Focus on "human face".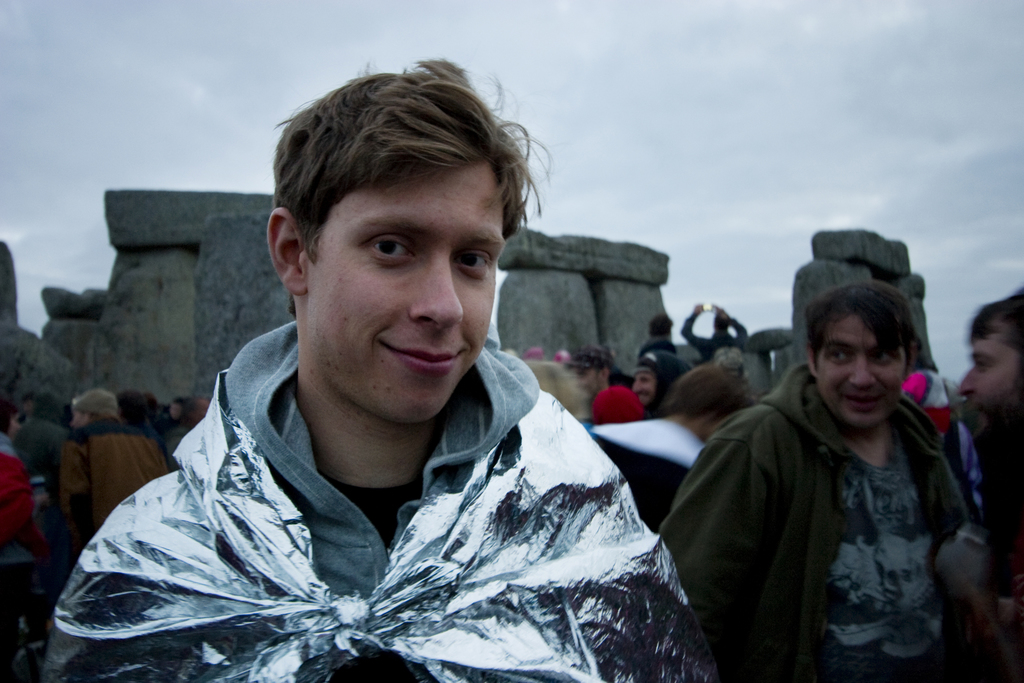
Focused at (959,322,1023,438).
